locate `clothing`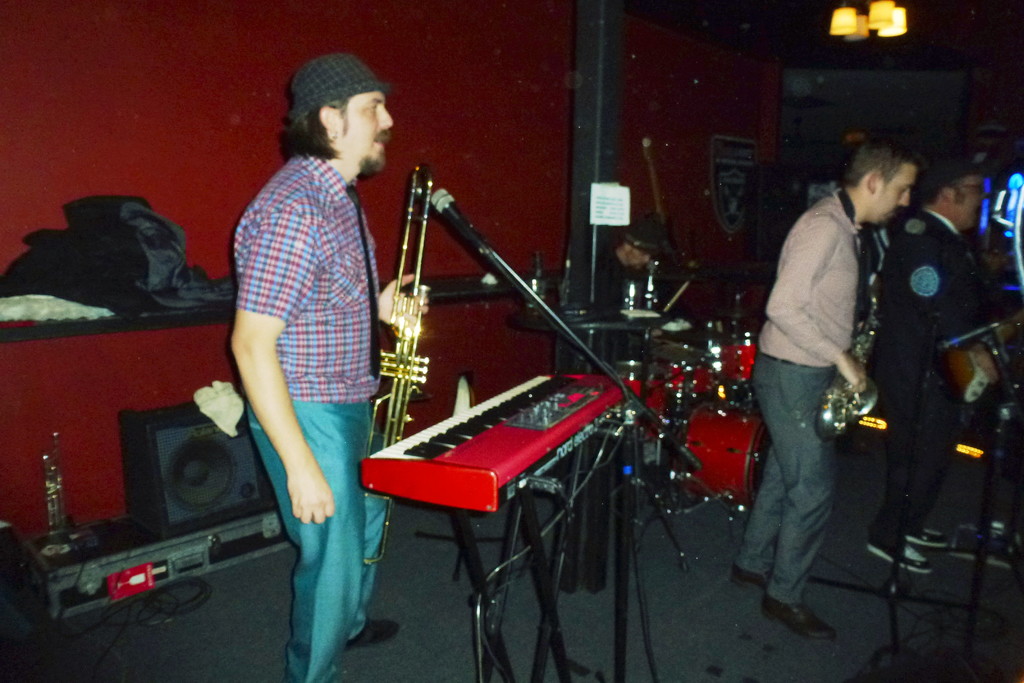
select_region(730, 190, 879, 609)
